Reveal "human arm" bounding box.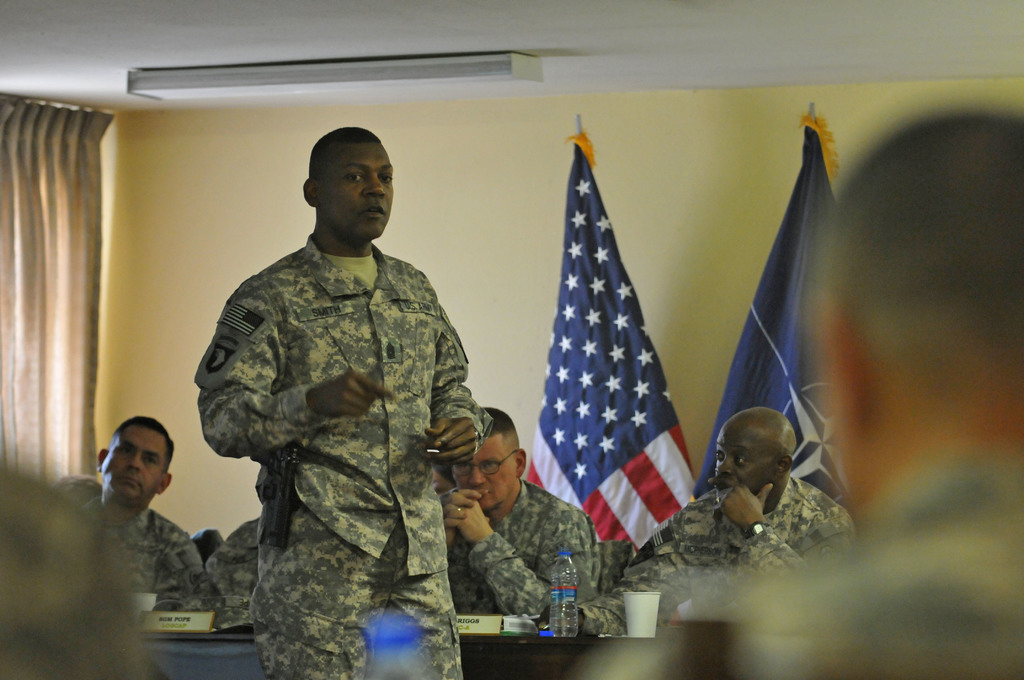
Revealed: (538, 508, 693, 635).
